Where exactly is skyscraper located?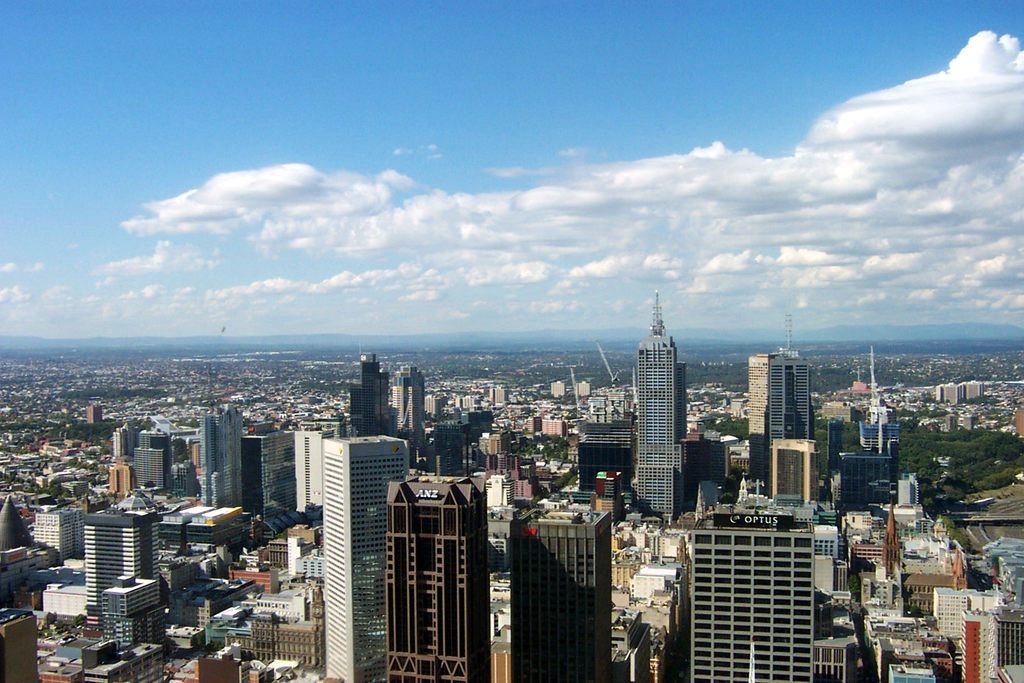
Its bounding box is detection(768, 438, 830, 523).
